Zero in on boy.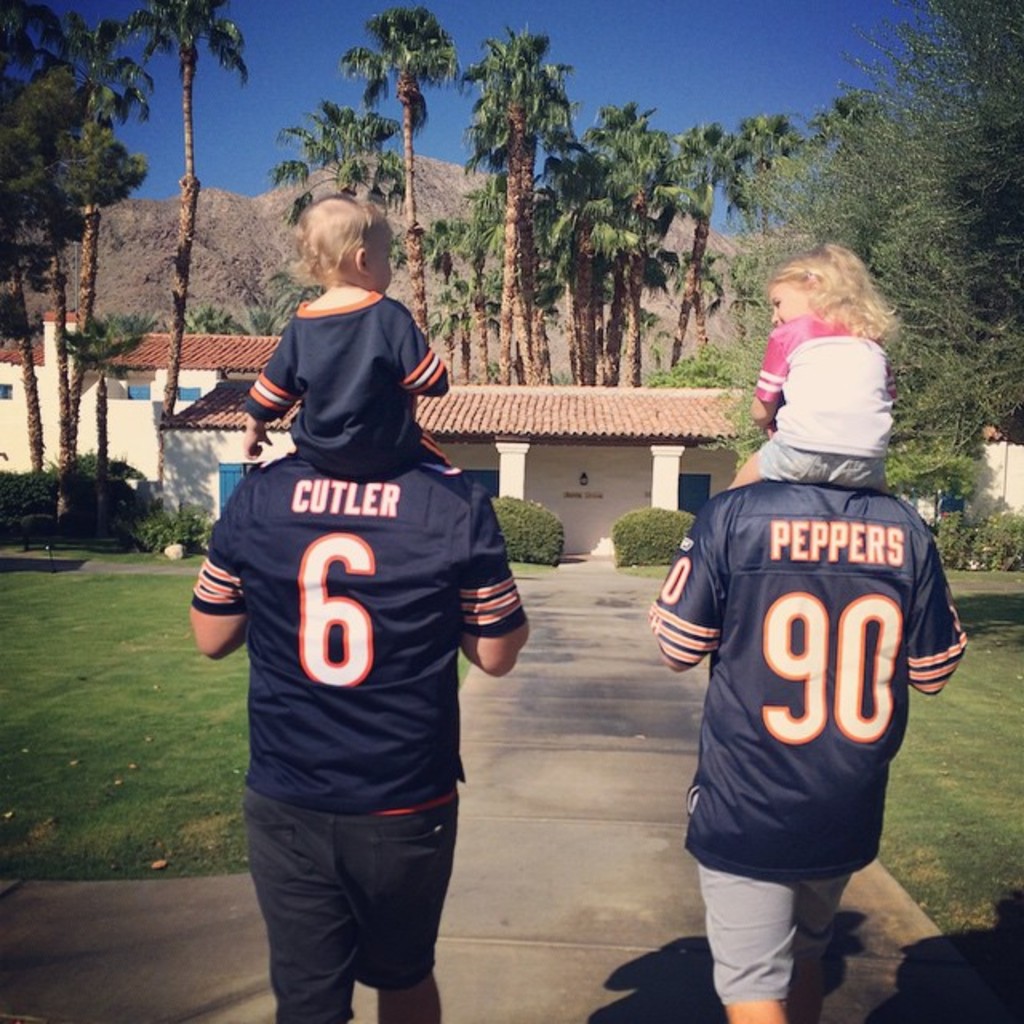
Zeroed in: (x1=242, y1=186, x2=451, y2=475).
